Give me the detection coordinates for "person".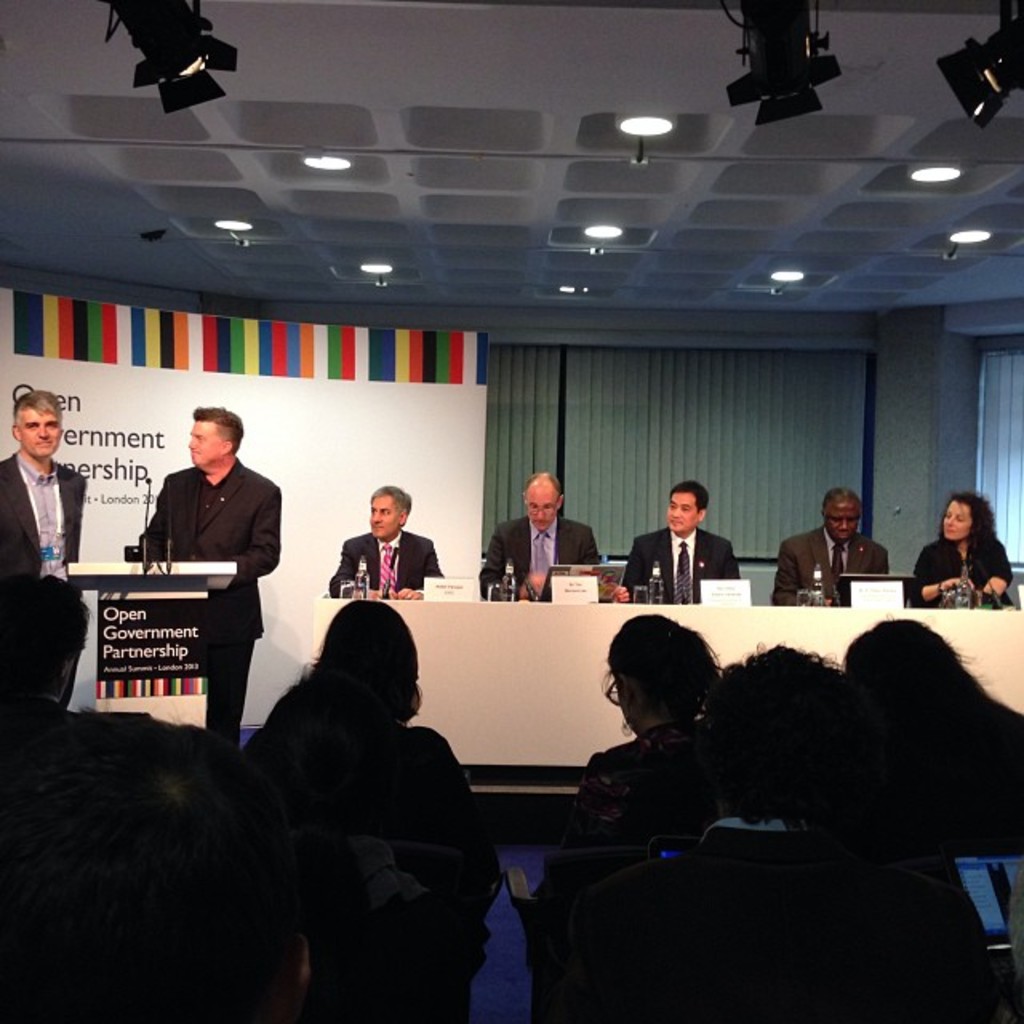
locate(0, 387, 88, 613).
